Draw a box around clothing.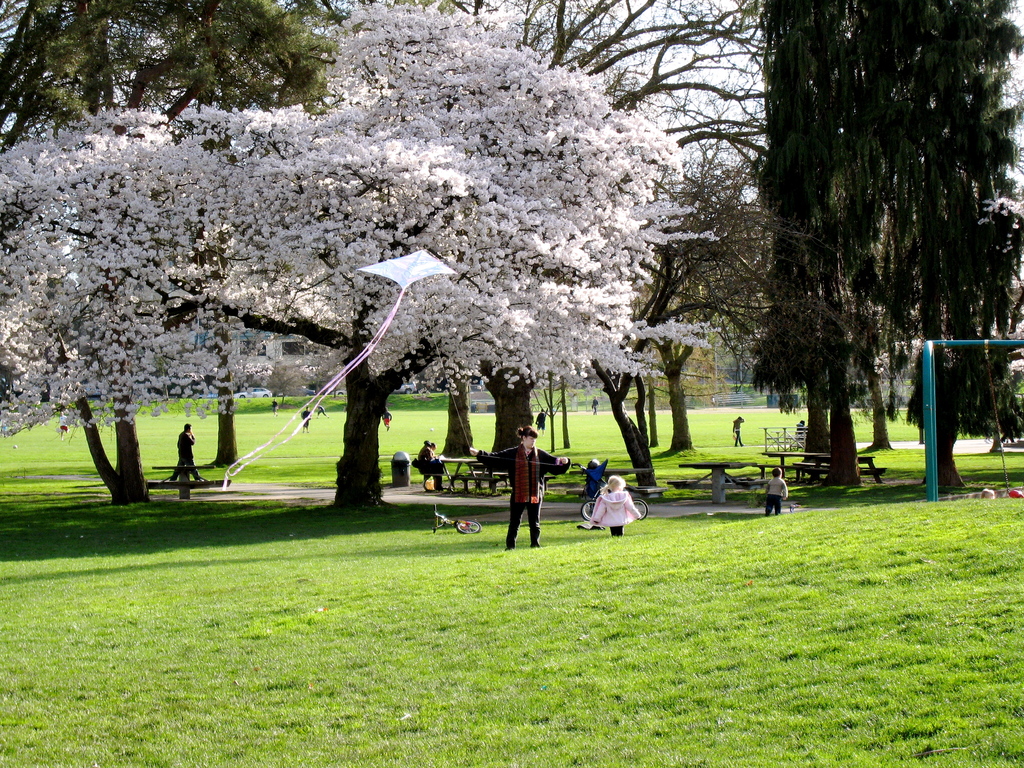
box(764, 474, 790, 517).
